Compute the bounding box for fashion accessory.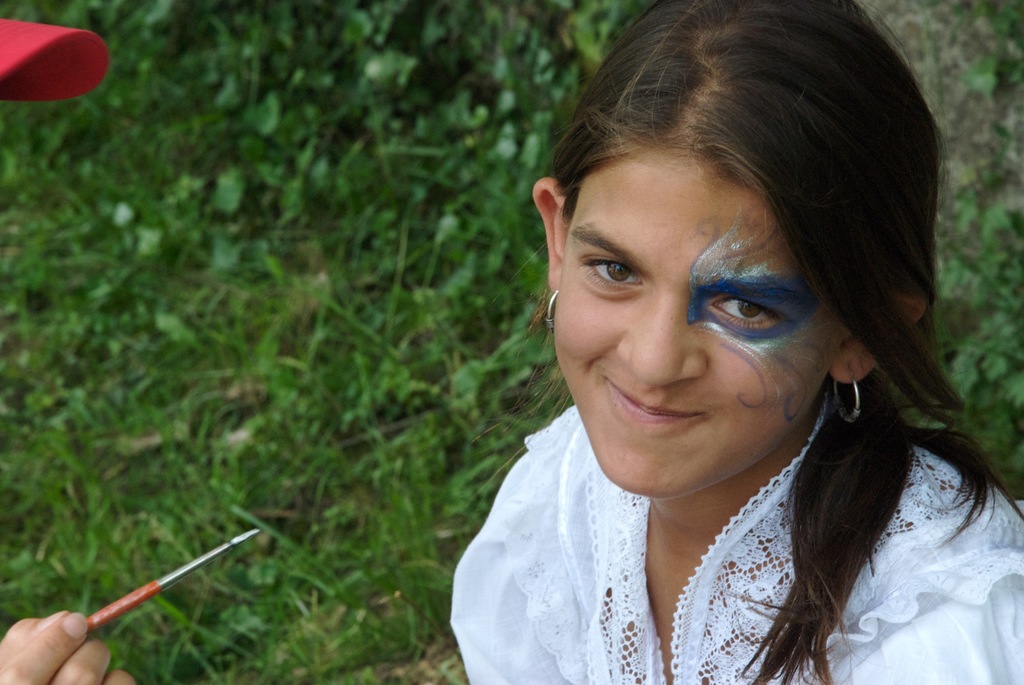
bbox=[831, 368, 863, 424].
